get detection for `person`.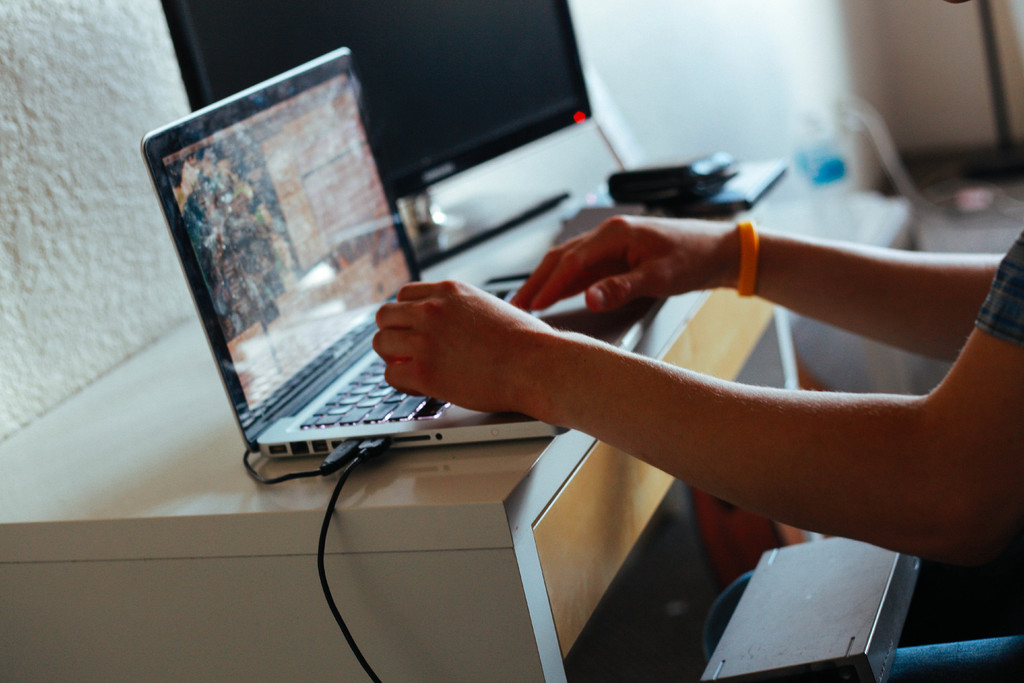
Detection: (371,213,1023,682).
